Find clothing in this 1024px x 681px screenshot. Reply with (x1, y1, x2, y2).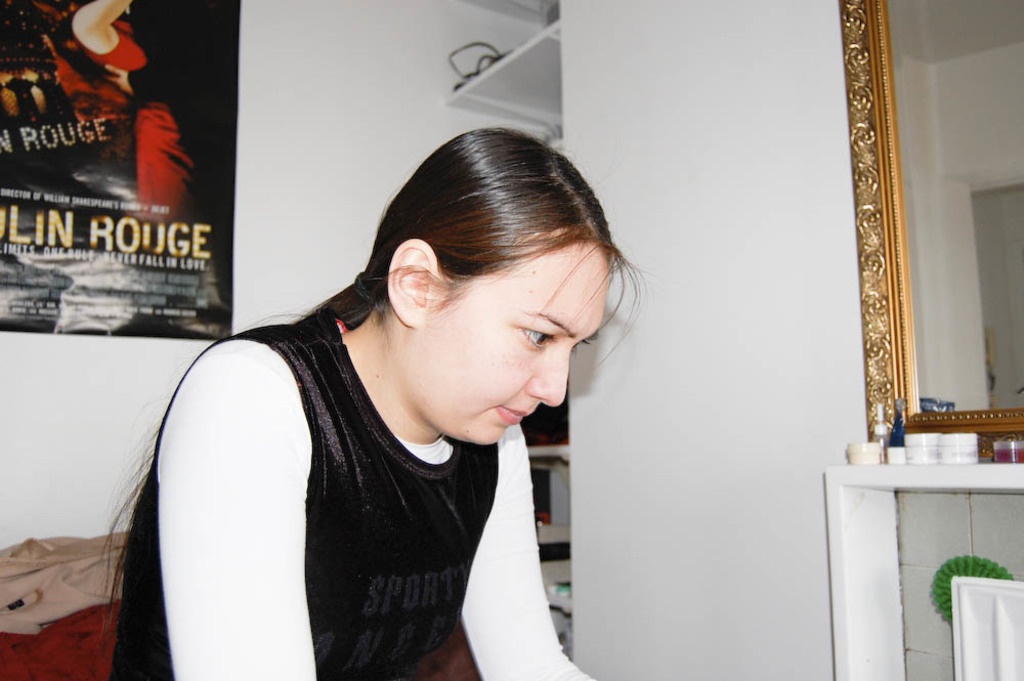
(104, 305, 628, 680).
